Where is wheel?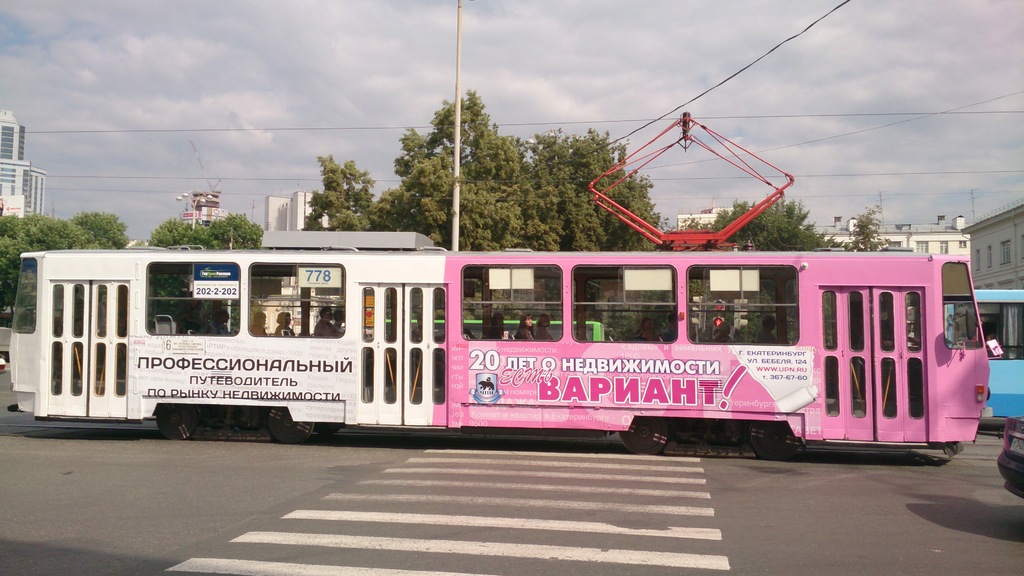
618 416 666 459.
